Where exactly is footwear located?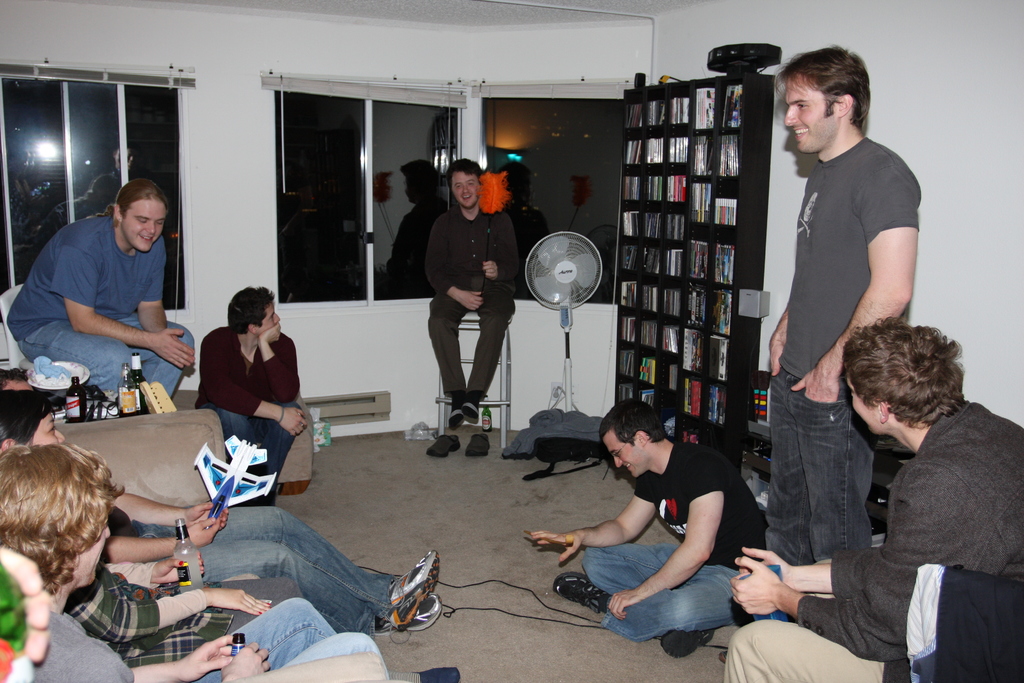
Its bounding box is rect(461, 424, 488, 452).
